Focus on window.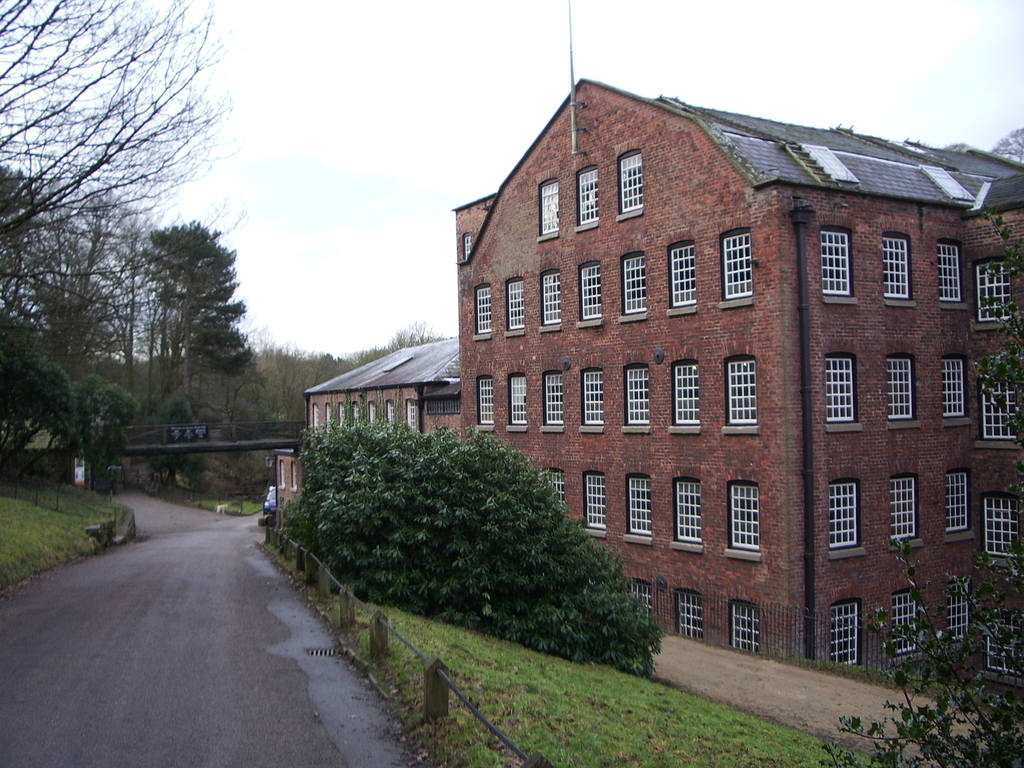
Focused at 579/262/605/324.
